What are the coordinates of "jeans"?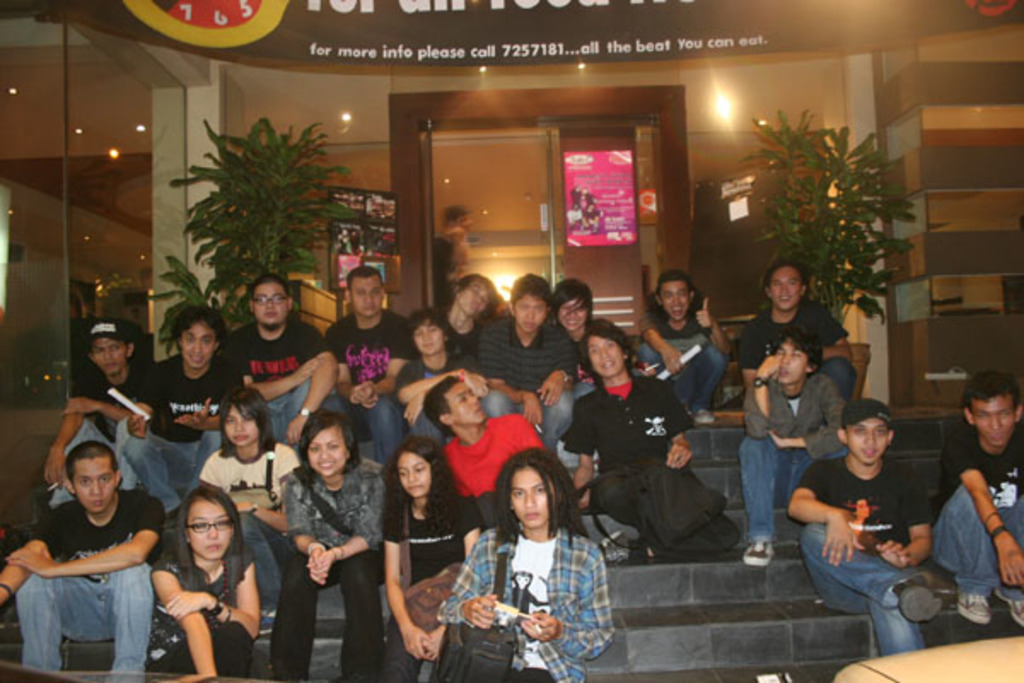
x1=268 y1=545 x2=382 y2=681.
